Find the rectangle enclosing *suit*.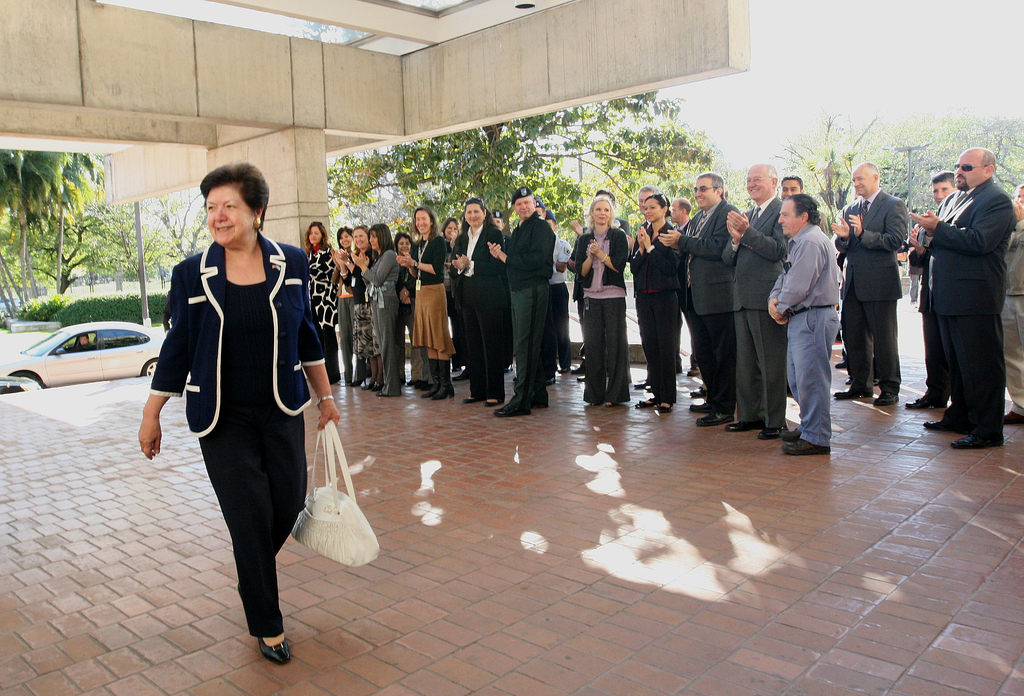
Rect(451, 227, 508, 401).
